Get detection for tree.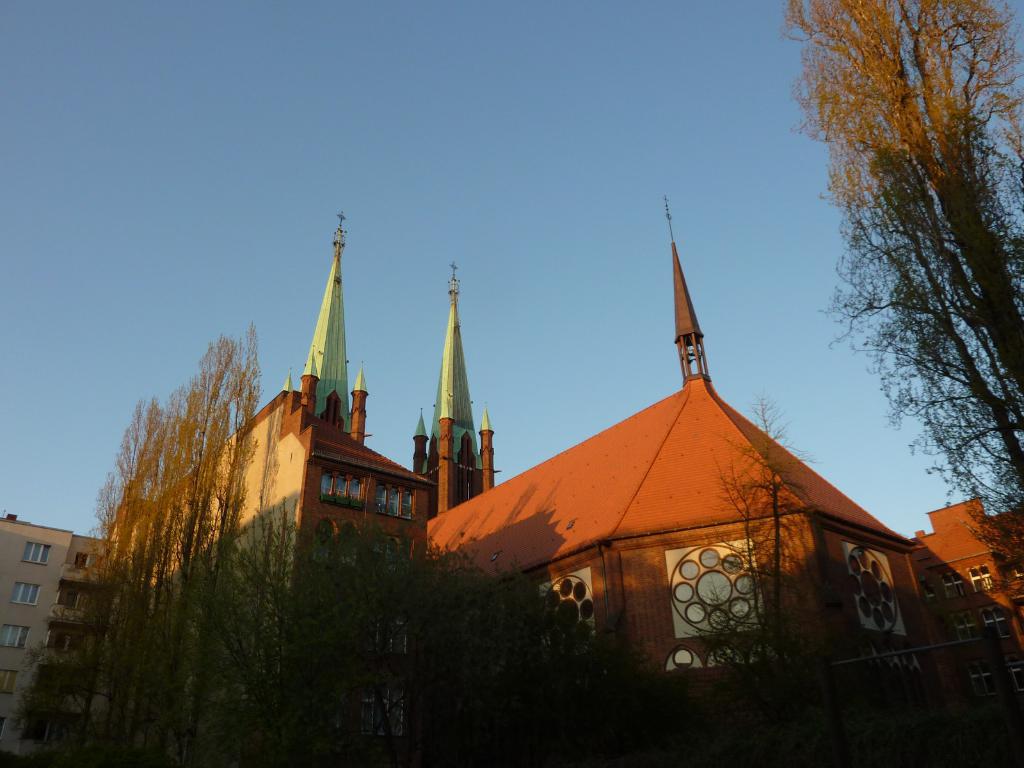
Detection: (x1=80, y1=380, x2=188, y2=767).
